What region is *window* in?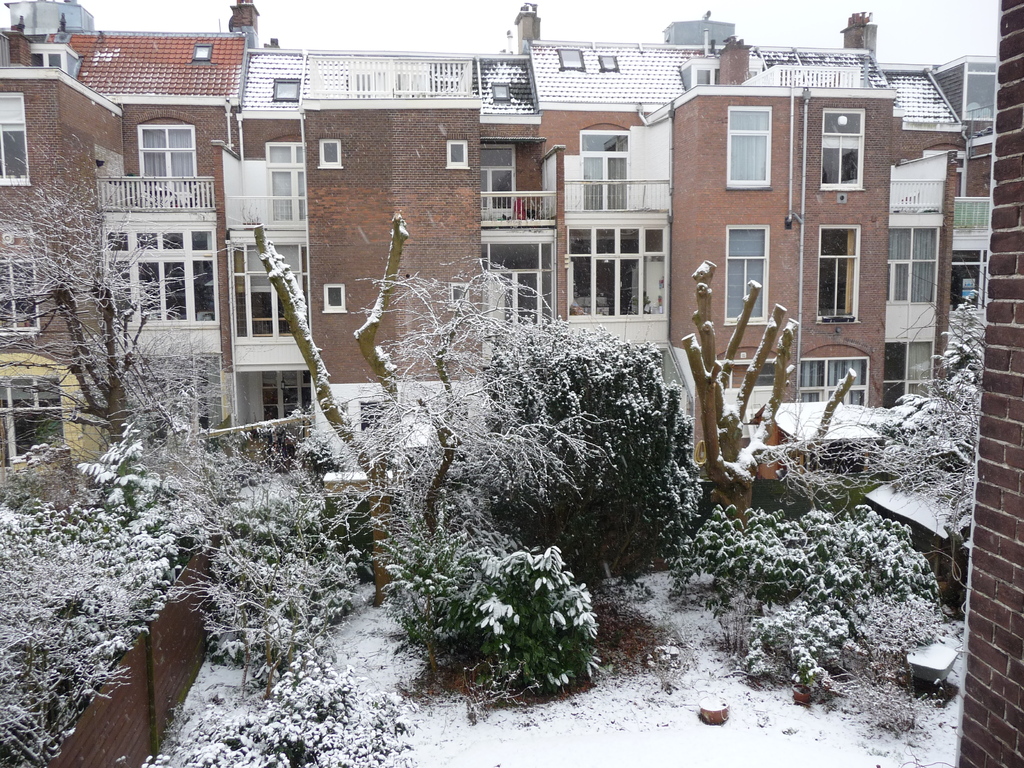
<region>583, 109, 640, 216</region>.
